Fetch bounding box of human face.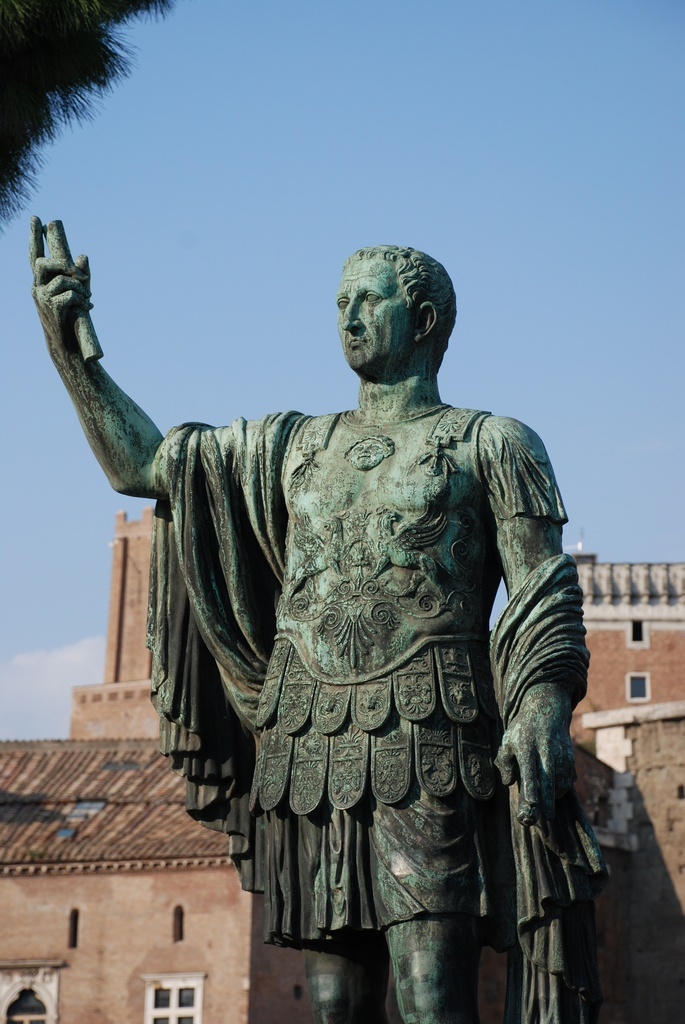
Bbox: region(339, 255, 417, 372).
